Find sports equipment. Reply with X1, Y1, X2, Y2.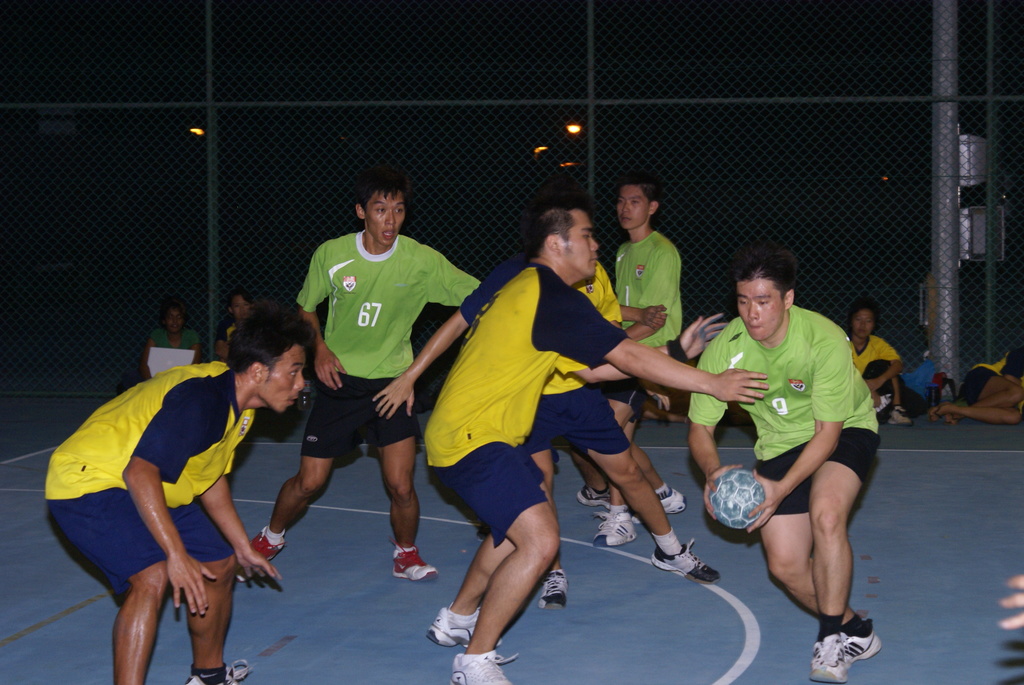
709, 467, 765, 528.
